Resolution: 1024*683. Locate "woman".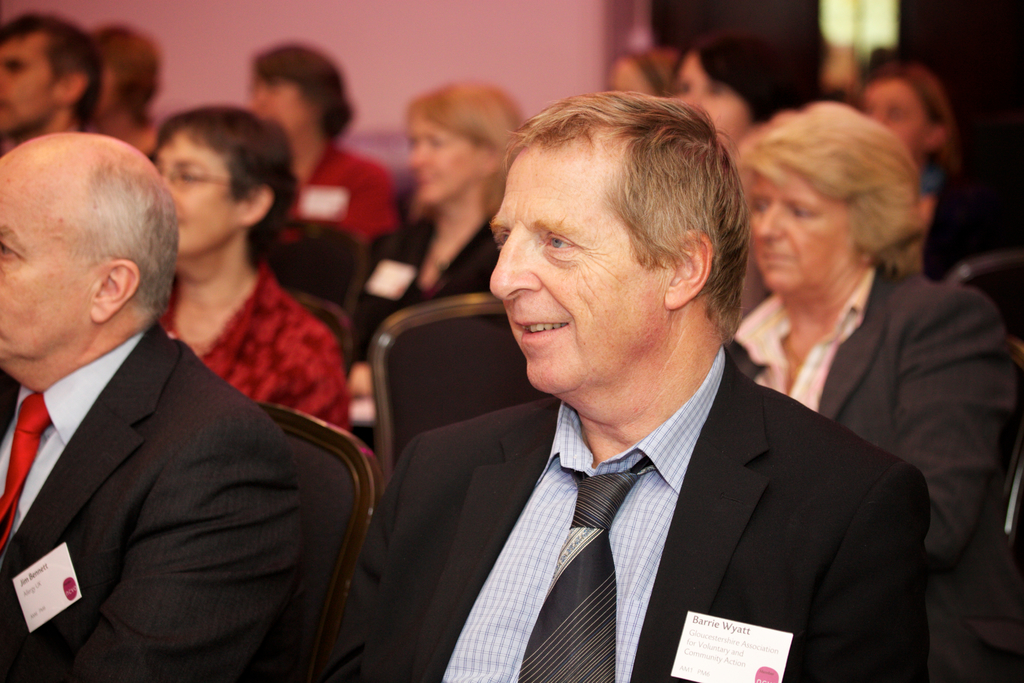
[342, 81, 526, 446].
